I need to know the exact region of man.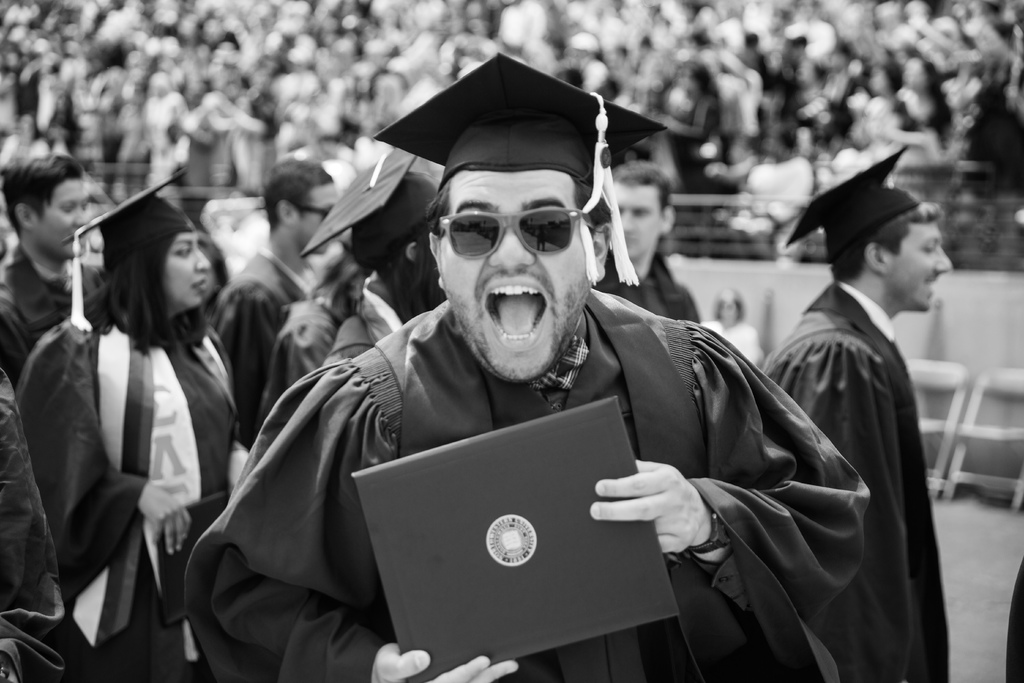
Region: bbox(175, 53, 876, 682).
